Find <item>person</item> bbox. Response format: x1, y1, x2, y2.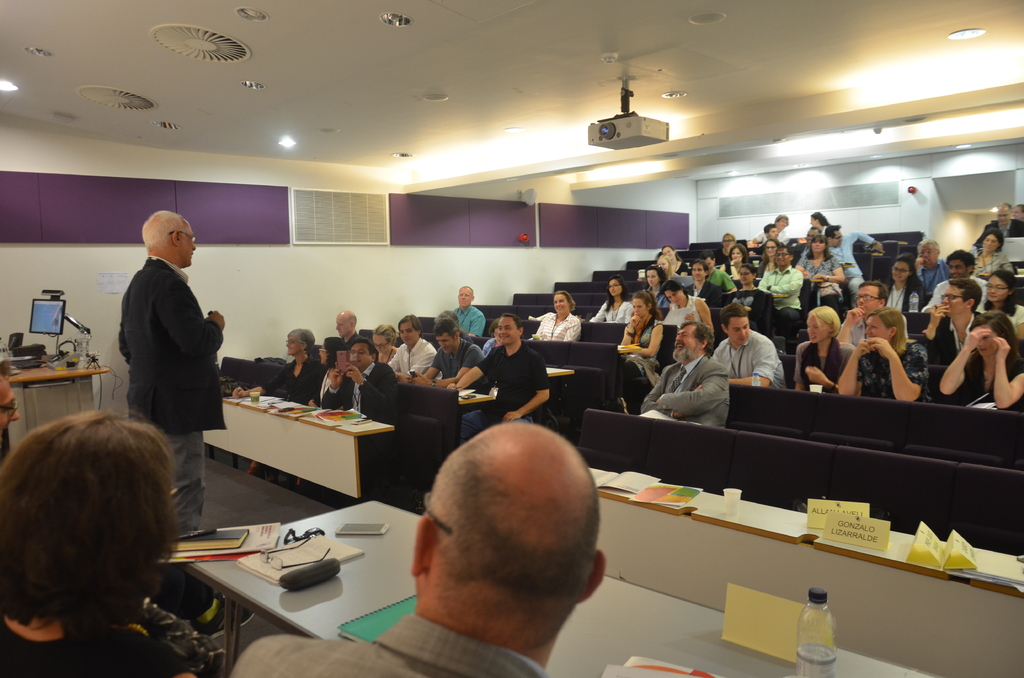
616, 288, 660, 412.
